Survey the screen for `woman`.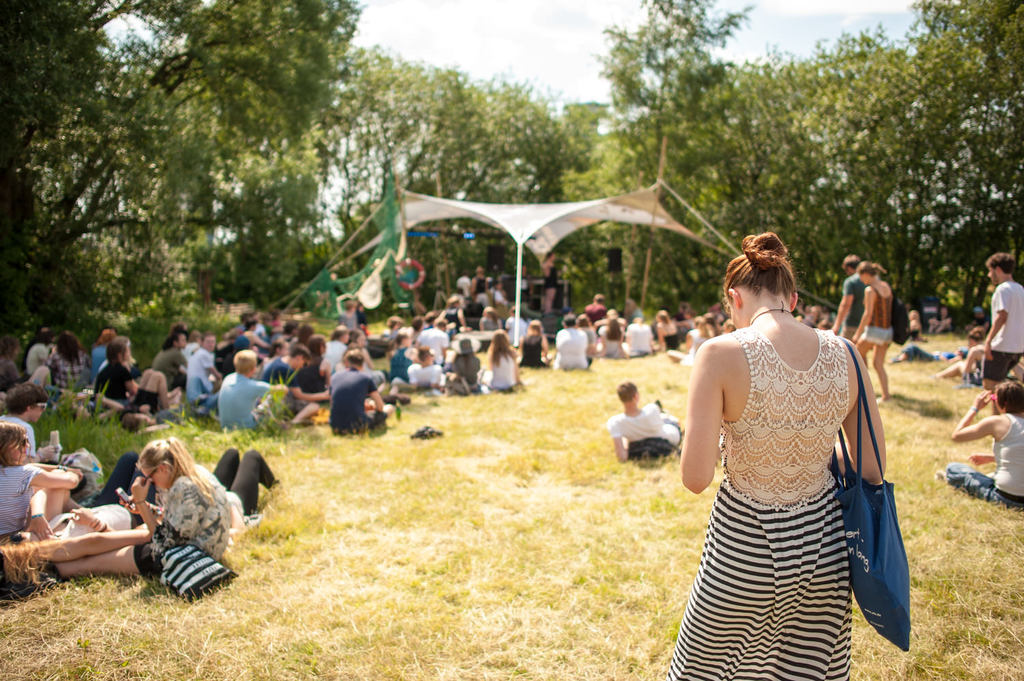
Survey found: [467, 326, 526, 399].
